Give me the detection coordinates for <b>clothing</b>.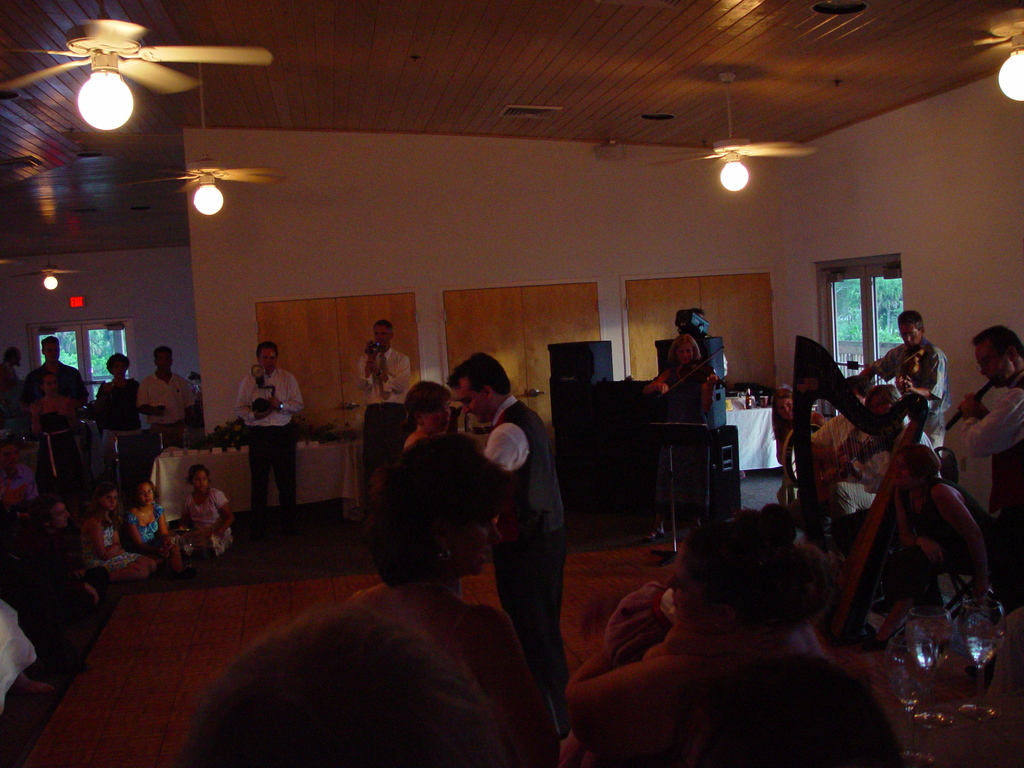
481:392:568:719.
